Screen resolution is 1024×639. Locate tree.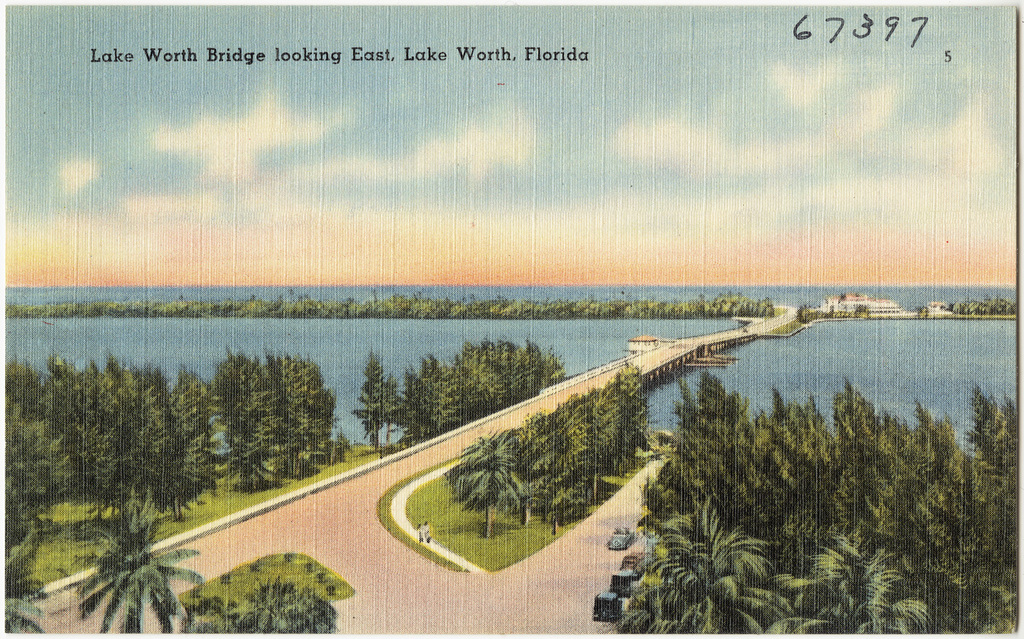
box(230, 578, 338, 638).
